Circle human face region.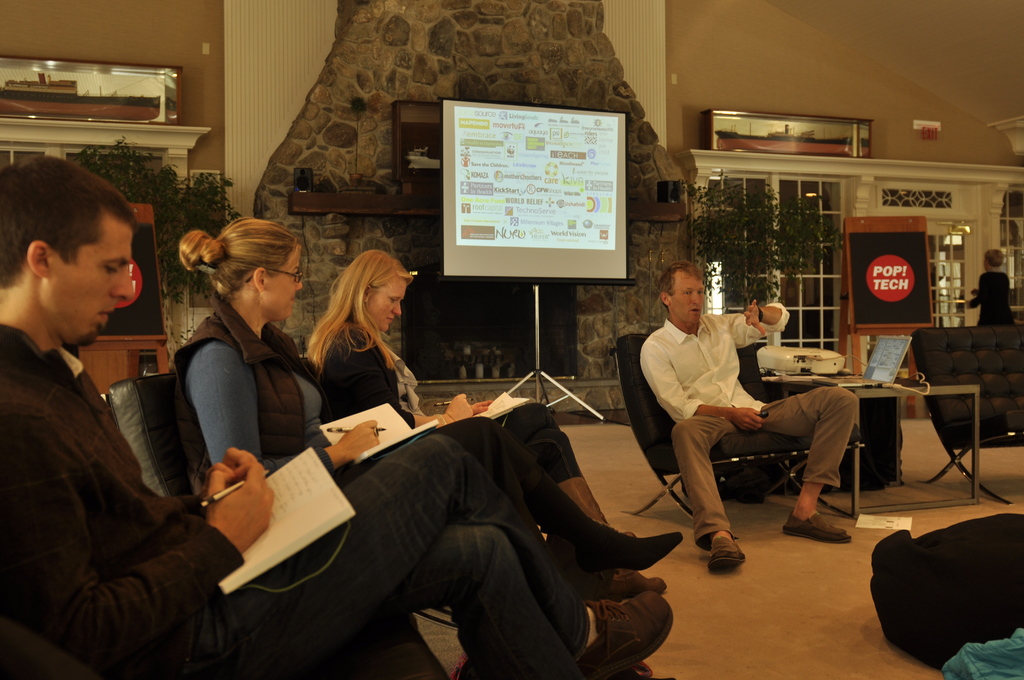
Region: [42, 229, 136, 352].
